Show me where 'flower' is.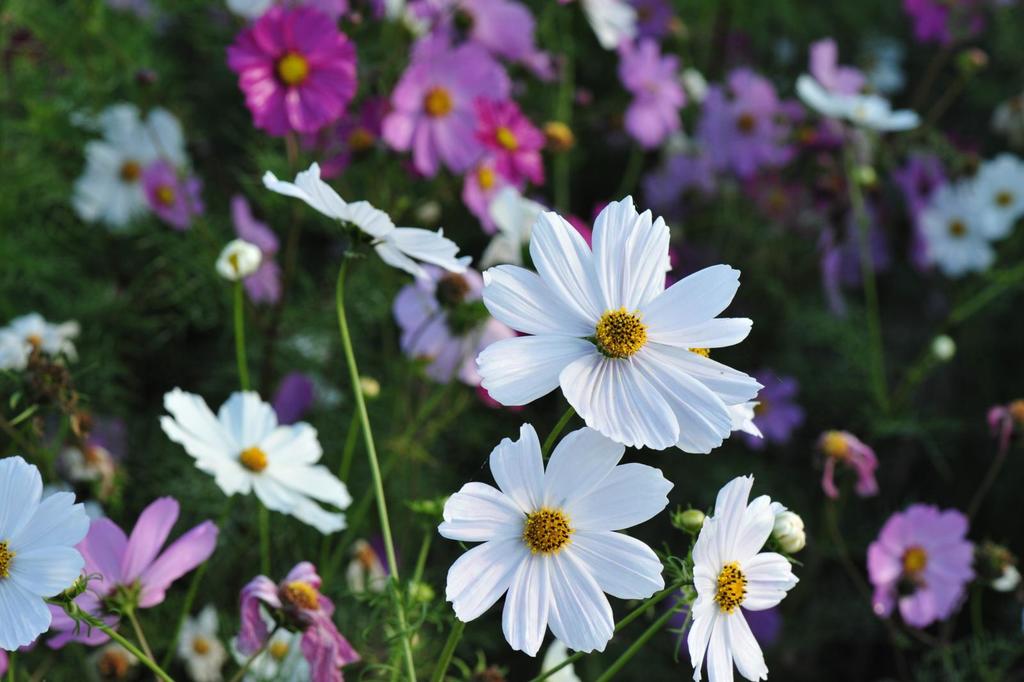
'flower' is at Rect(540, 641, 584, 681).
